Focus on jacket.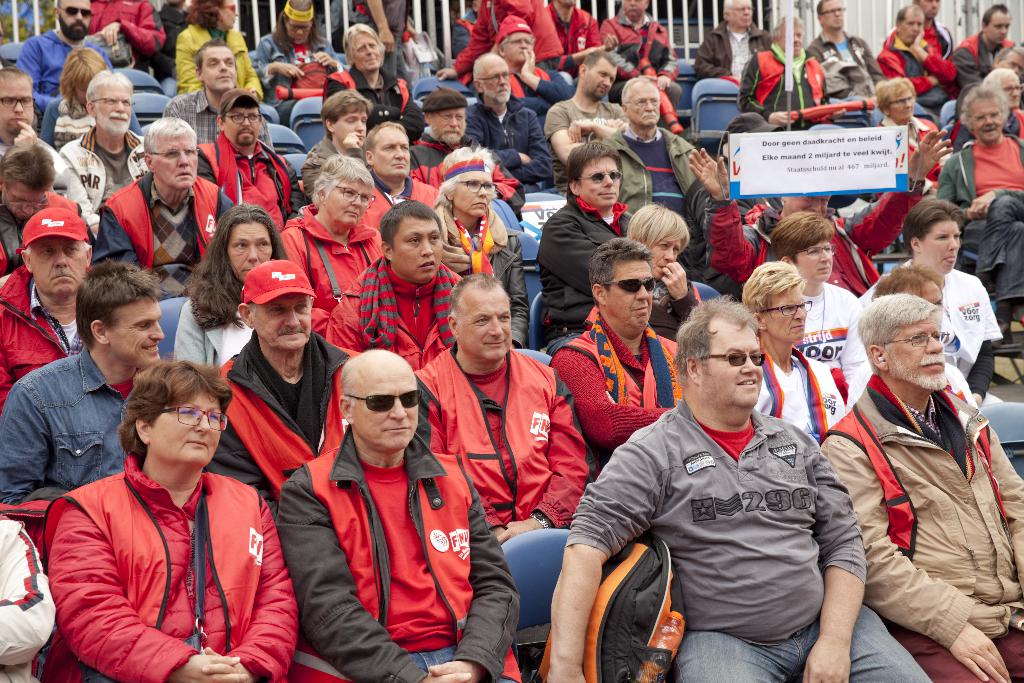
Focused at [0,504,56,682].
